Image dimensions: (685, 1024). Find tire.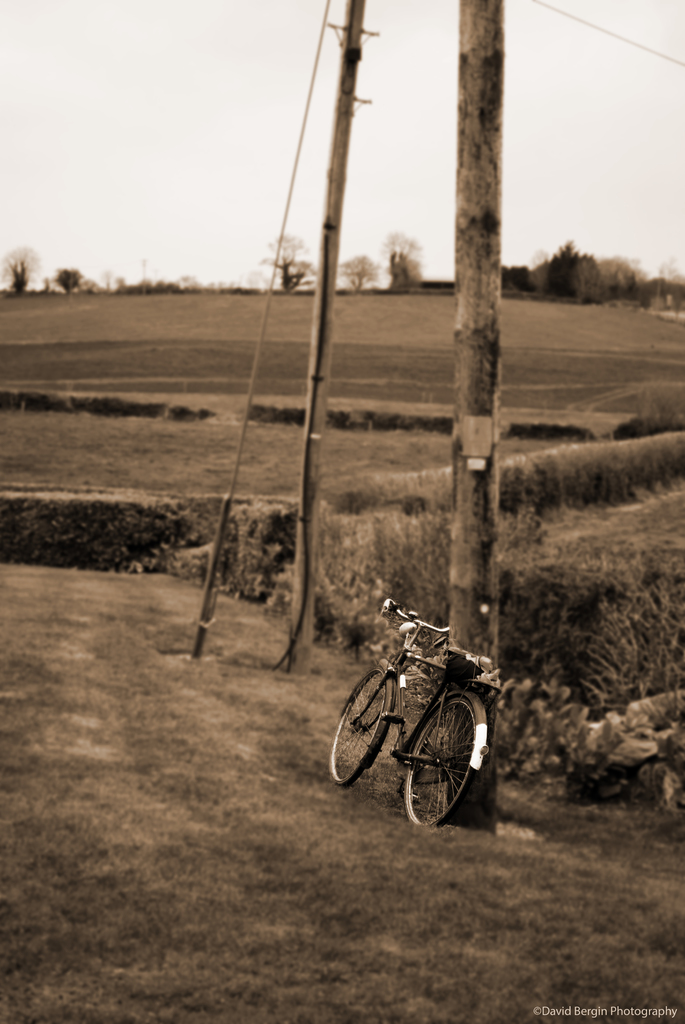
left=330, top=655, right=400, bottom=788.
